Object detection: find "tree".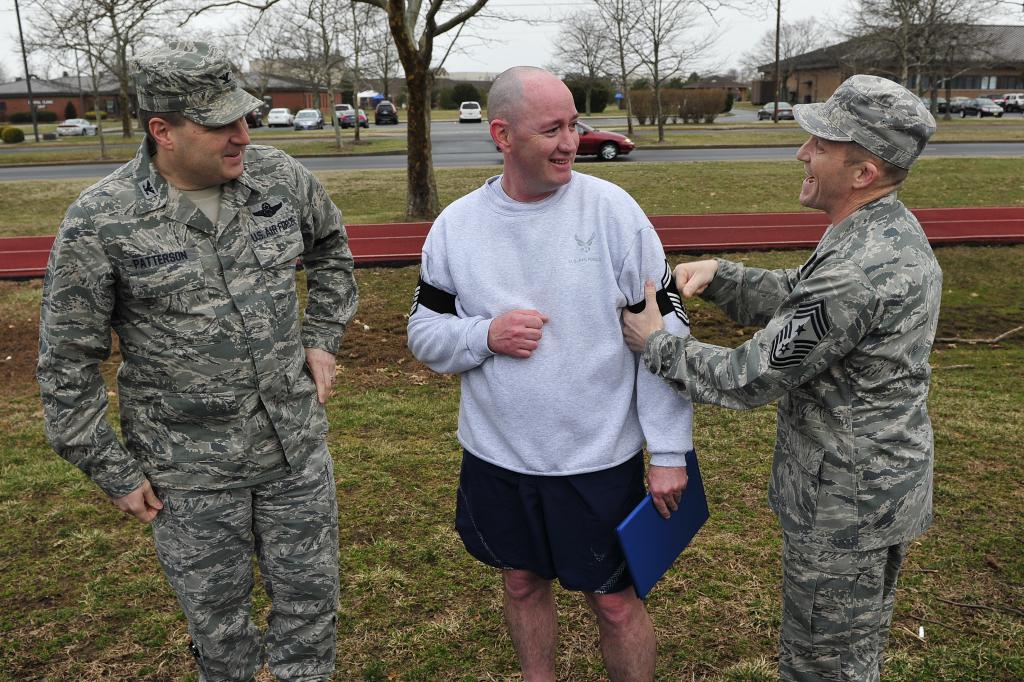
box(534, 4, 615, 115).
